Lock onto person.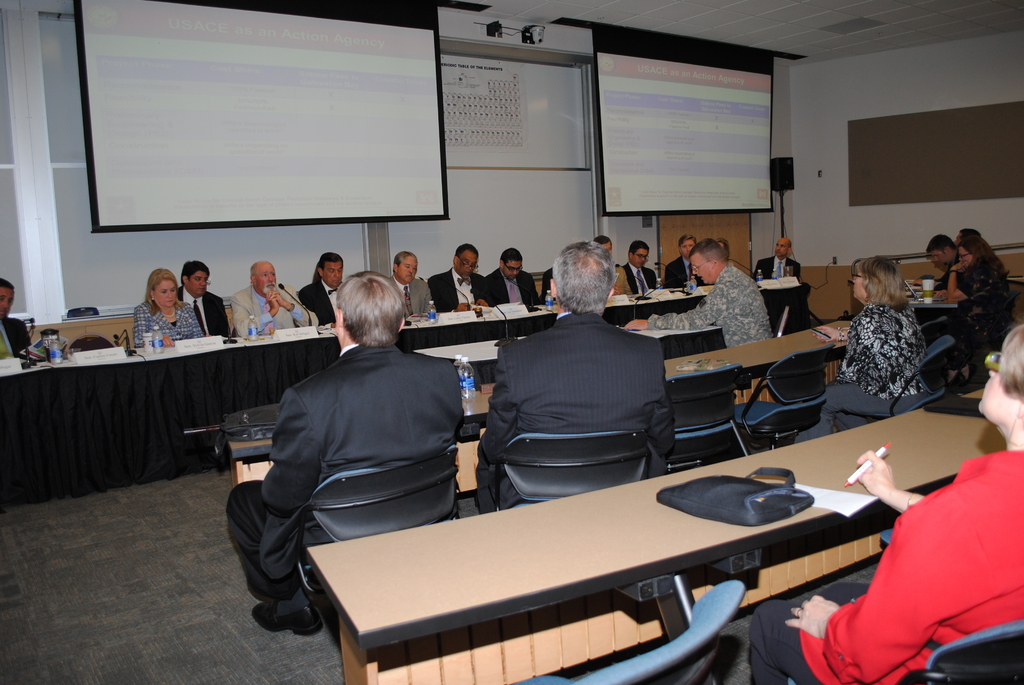
Locked: [left=226, top=256, right=317, bottom=329].
